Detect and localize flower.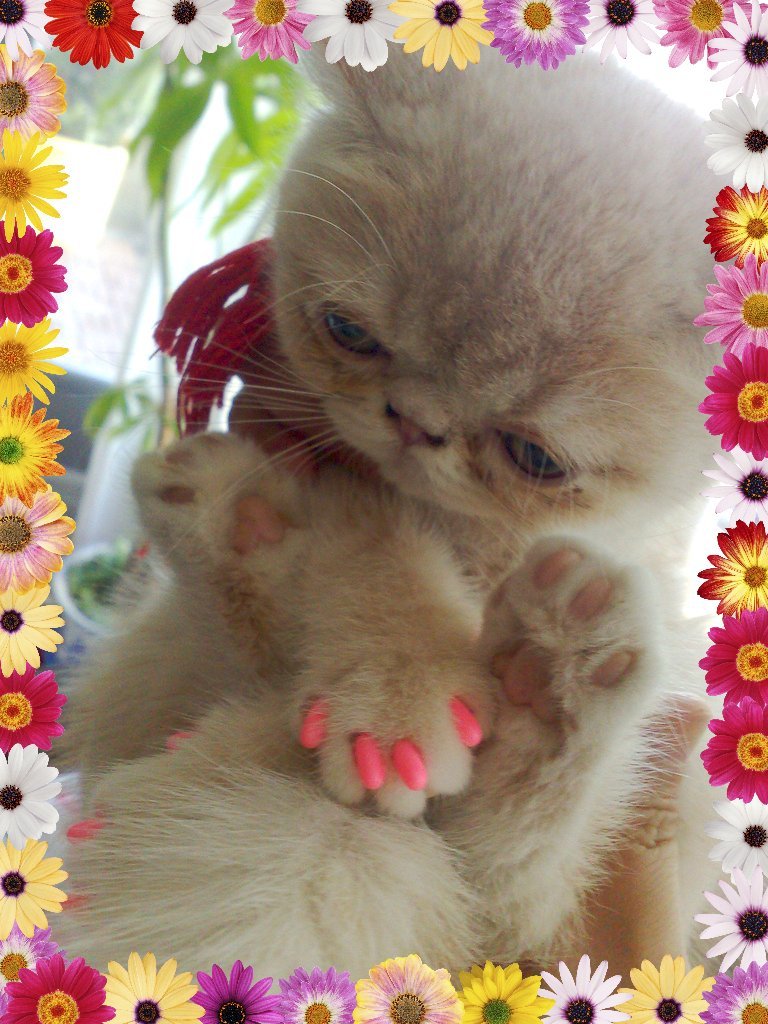
Localized at bbox=[0, 39, 68, 147].
